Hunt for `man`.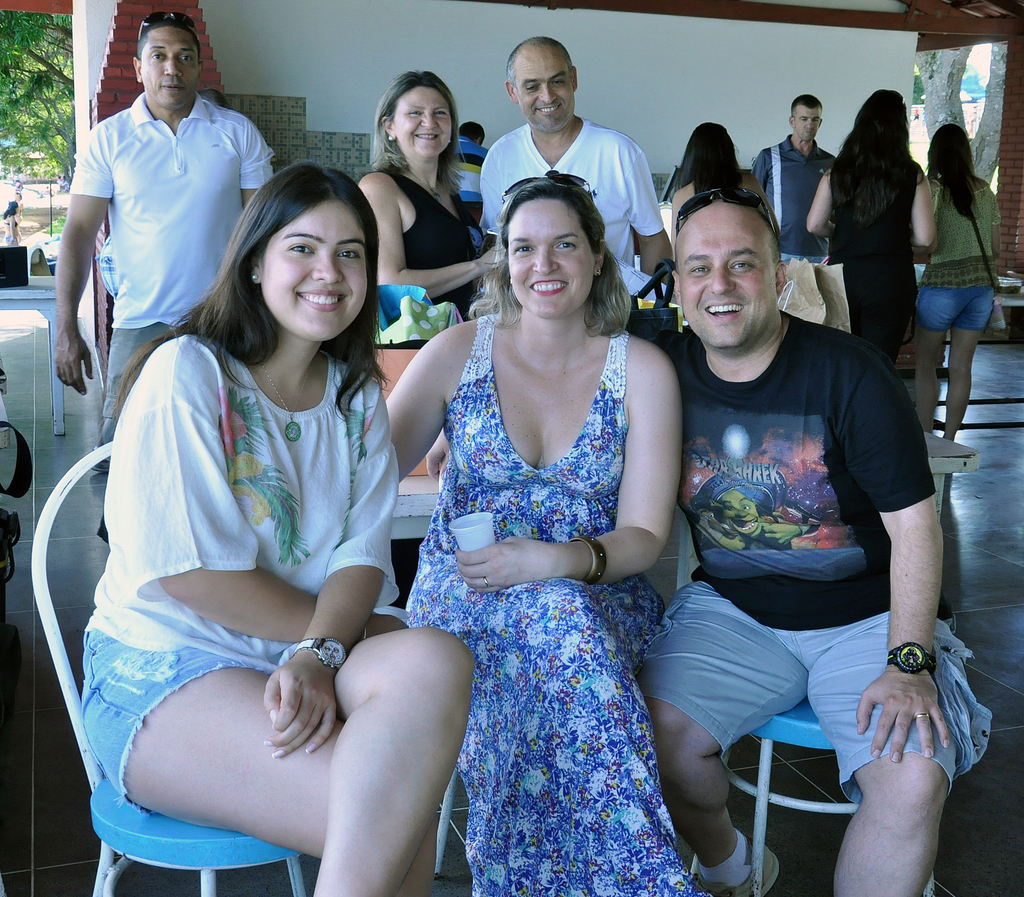
Hunted down at detection(625, 165, 961, 875).
